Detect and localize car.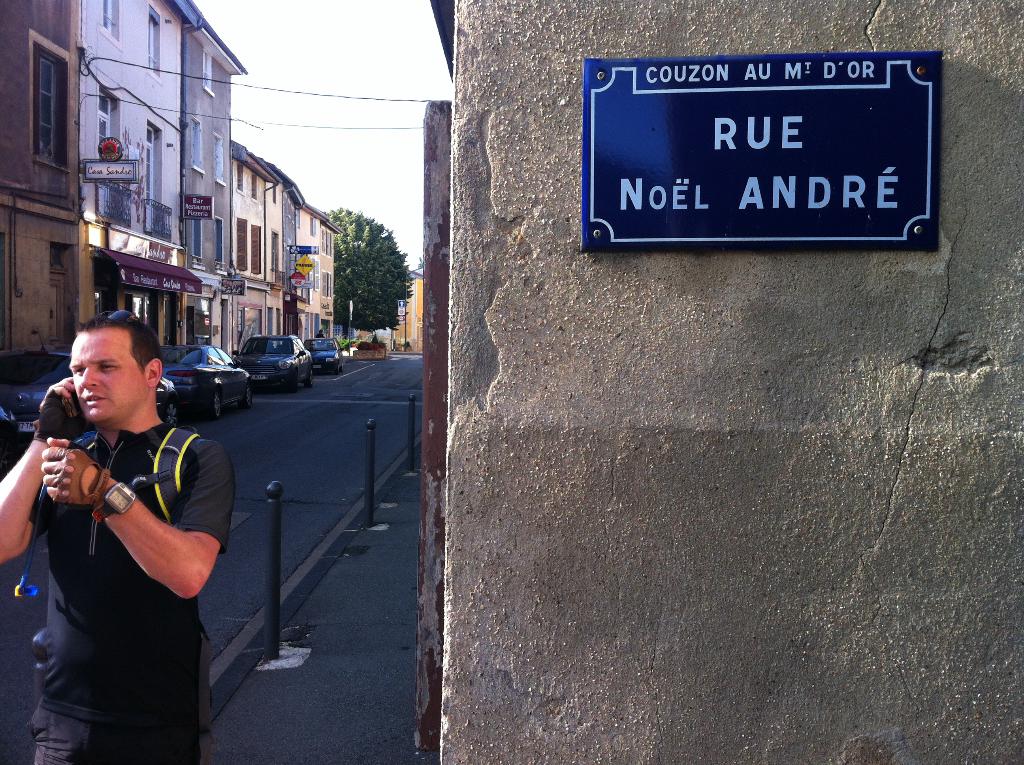
Localized at left=303, top=332, right=346, bottom=374.
